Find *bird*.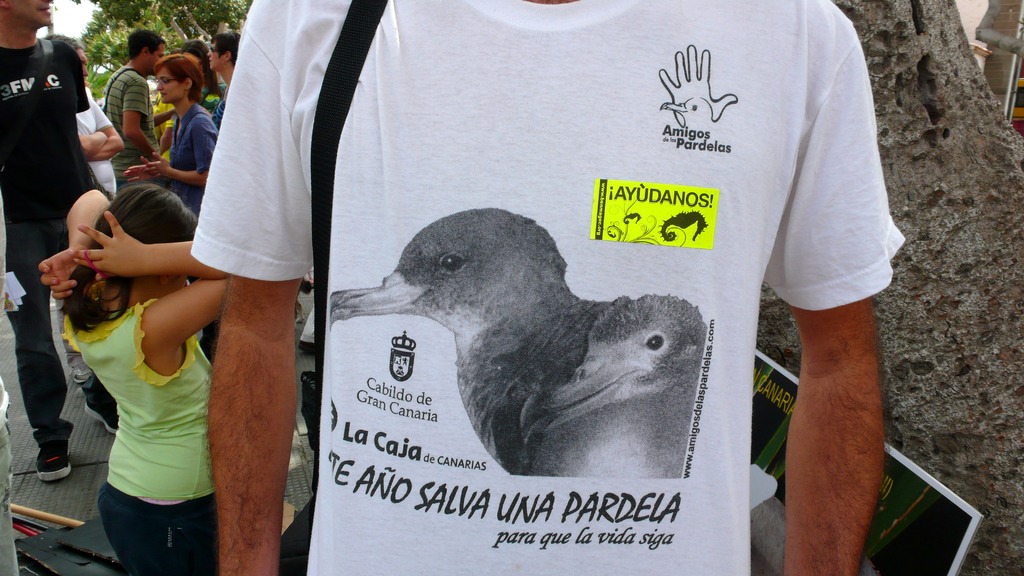
box=[519, 294, 708, 482].
